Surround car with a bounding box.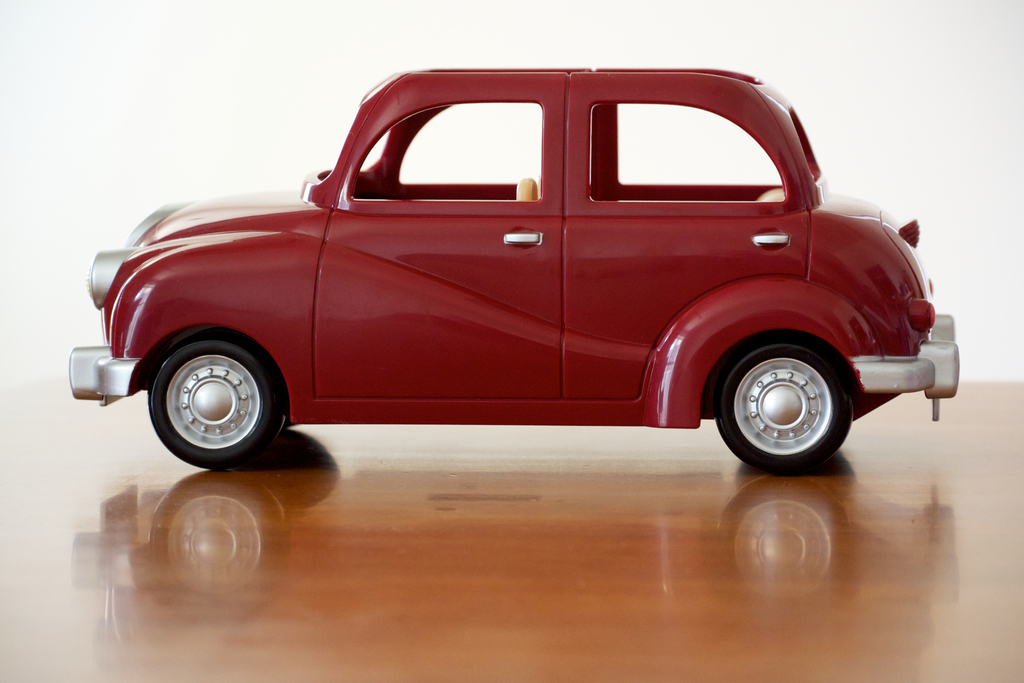
left=68, top=60, right=963, bottom=490.
